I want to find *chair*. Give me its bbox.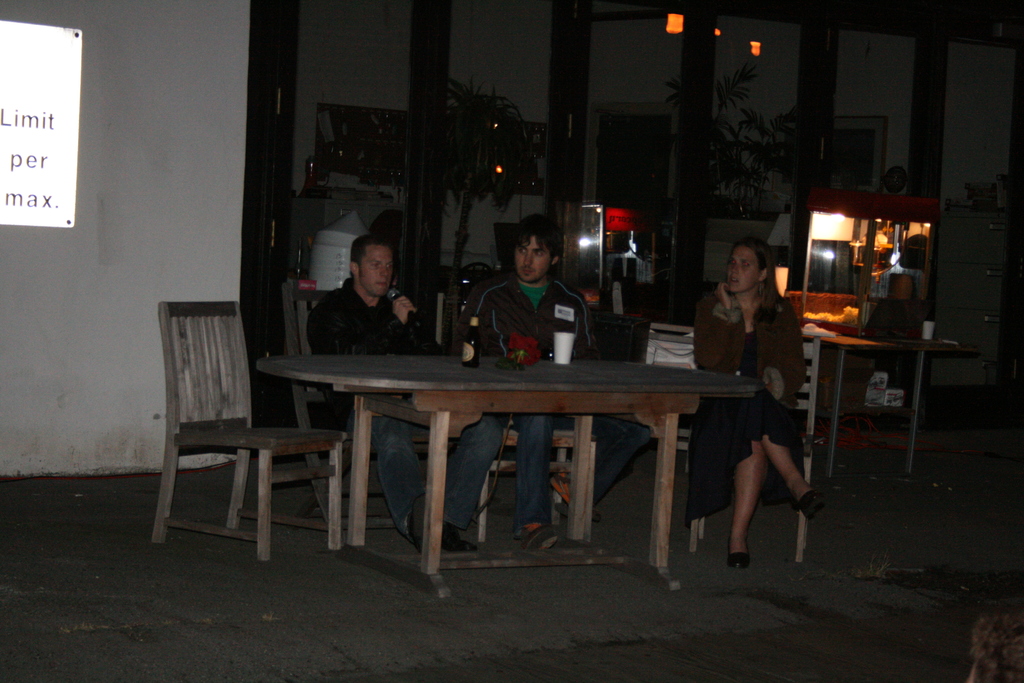
[left=273, top=279, right=360, bottom=439].
